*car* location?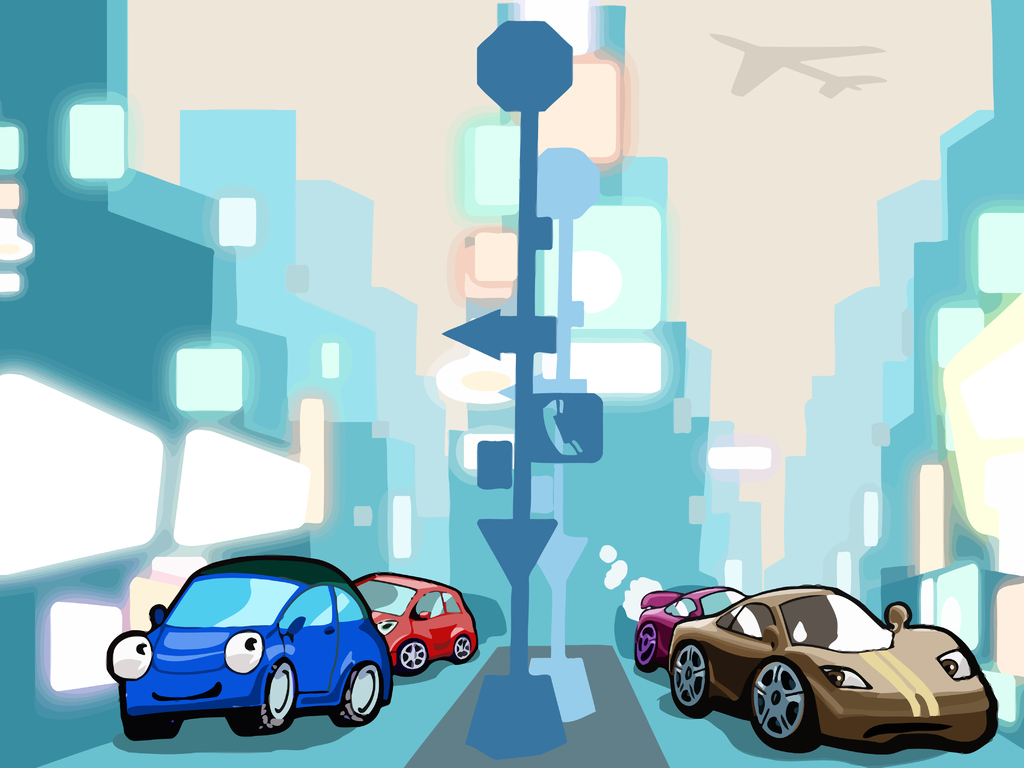
(104,554,396,743)
